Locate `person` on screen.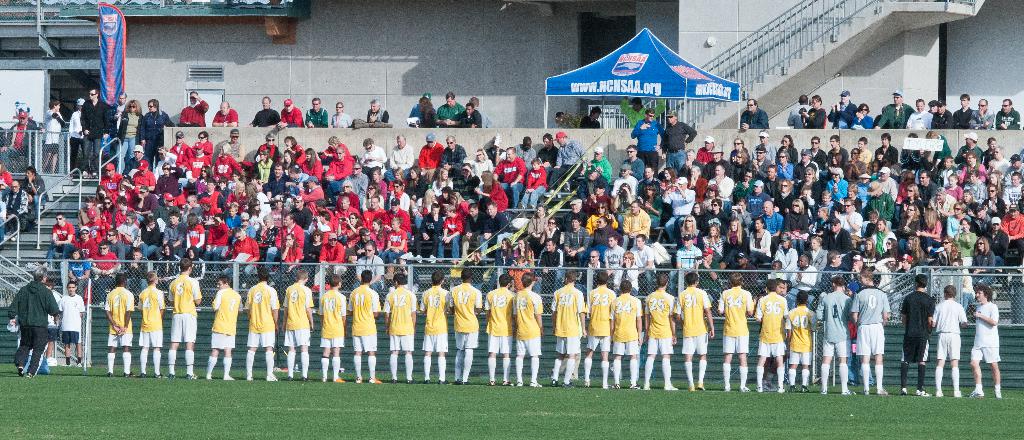
On screen at left=929, top=101, right=957, bottom=130.
